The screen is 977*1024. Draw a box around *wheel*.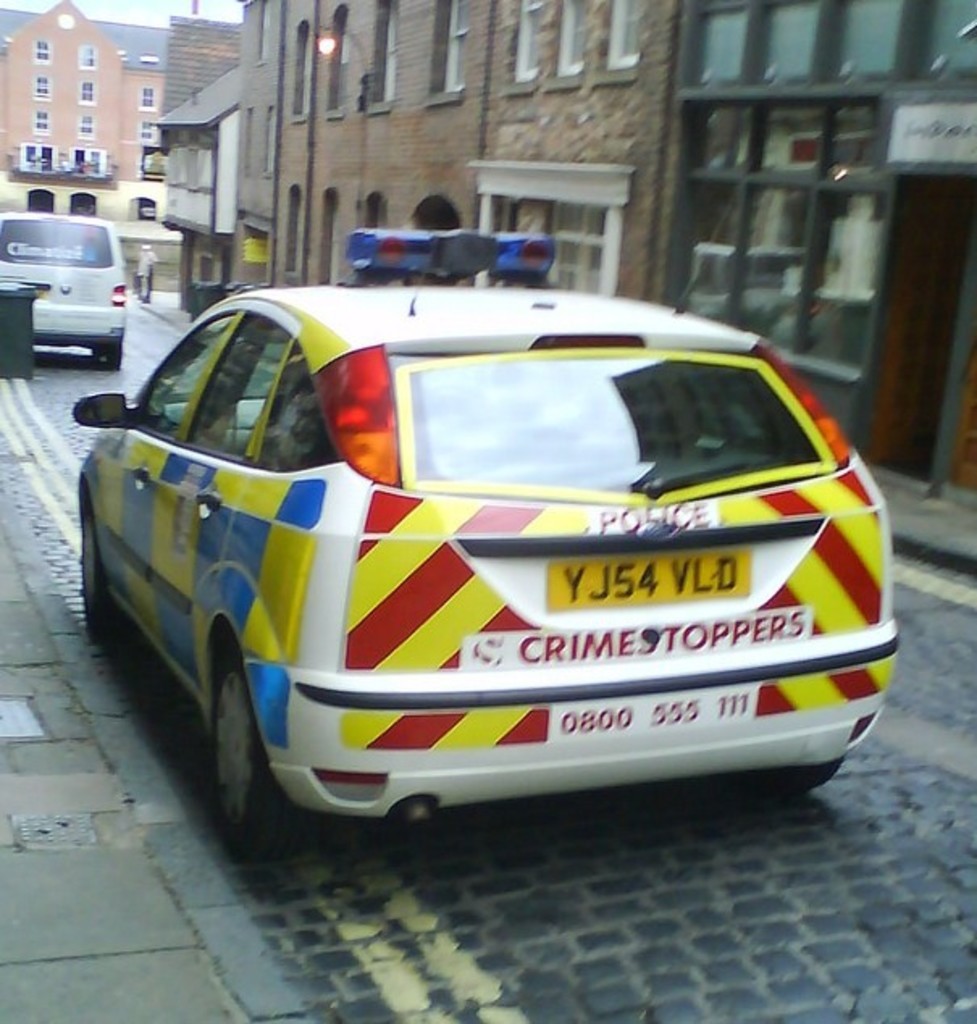
770, 761, 846, 803.
